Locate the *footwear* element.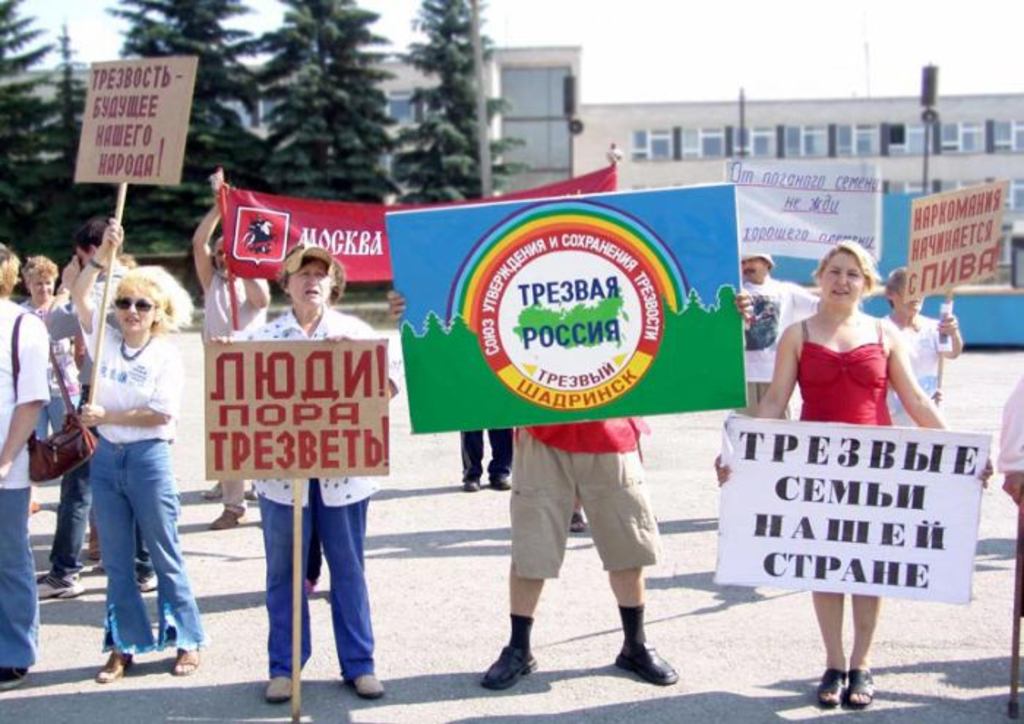
Element bbox: [613, 644, 679, 687].
